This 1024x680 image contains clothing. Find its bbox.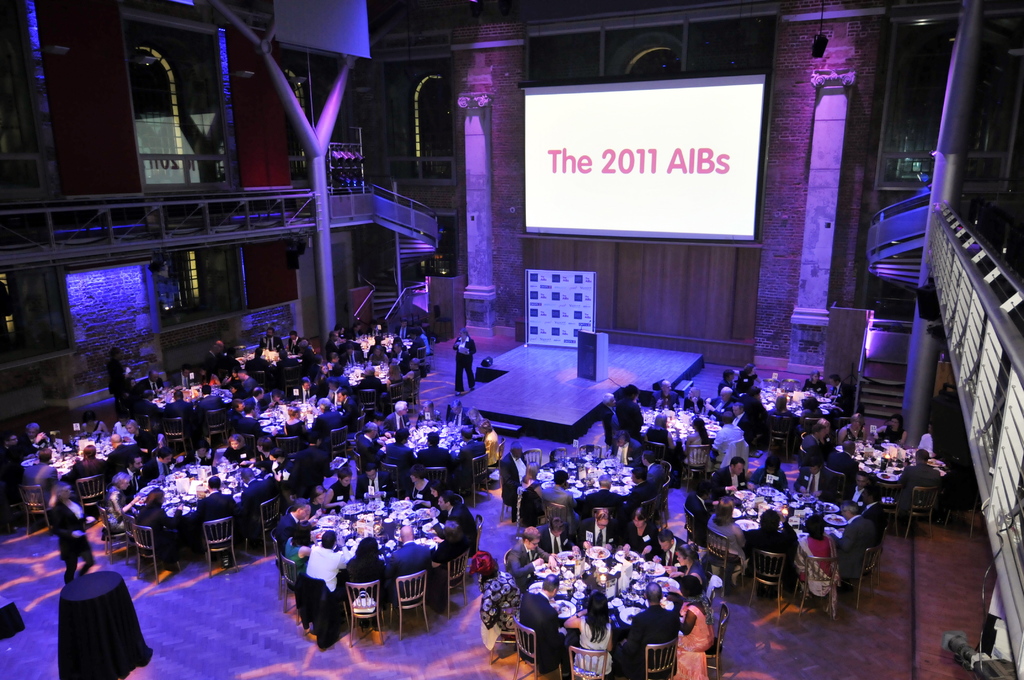
[750,464,786,490].
